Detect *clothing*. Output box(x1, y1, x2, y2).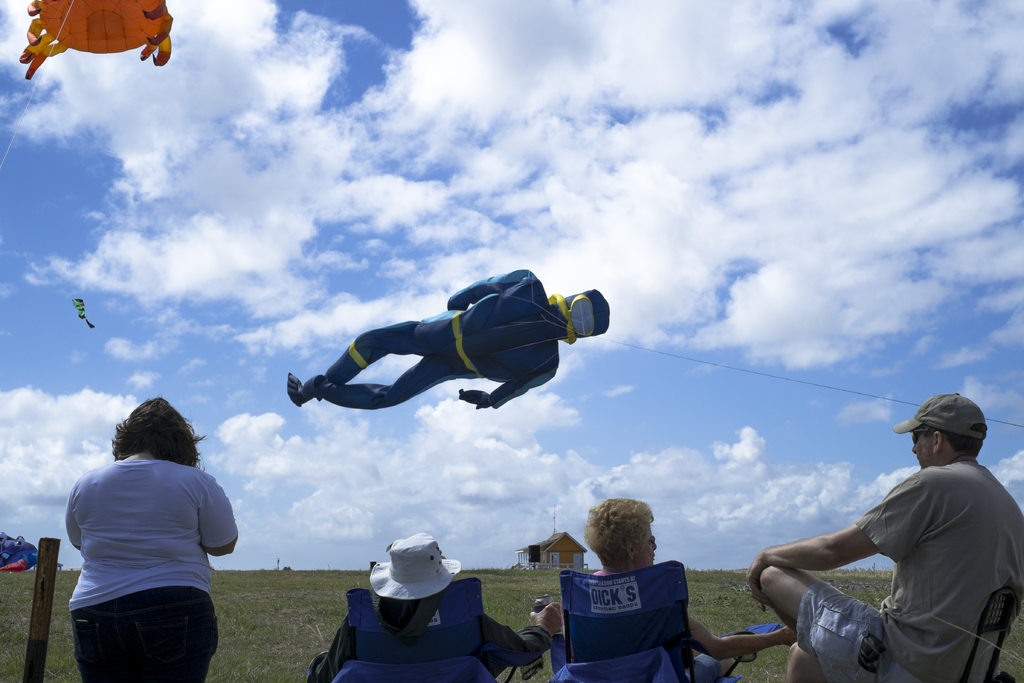
box(382, 590, 562, 673).
